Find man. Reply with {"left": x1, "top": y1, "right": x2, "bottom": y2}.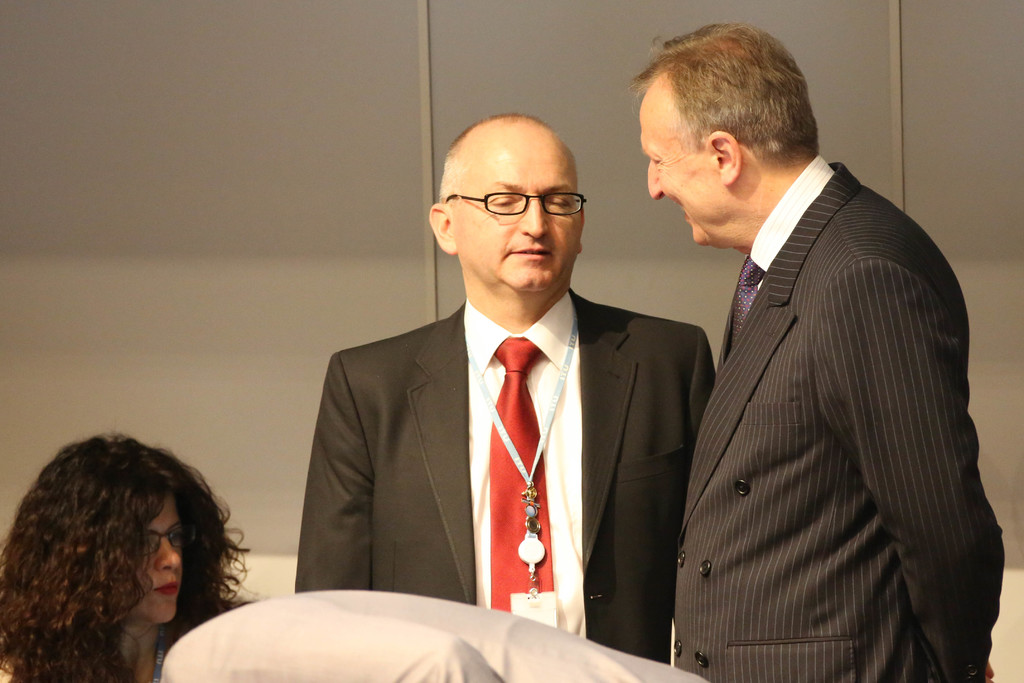
{"left": 300, "top": 111, "right": 719, "bottom": 666}.
